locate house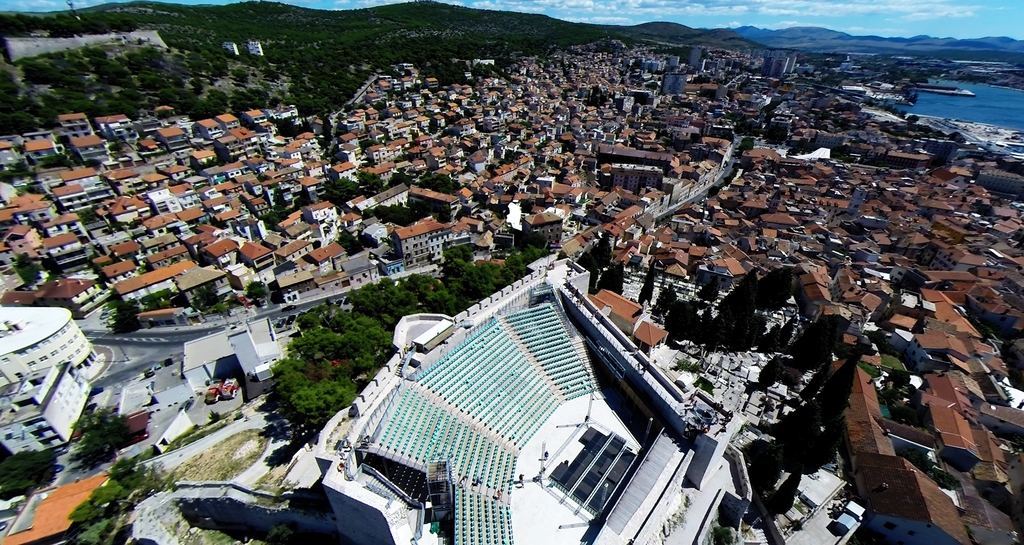
crop(27, 132, 69, 156)
